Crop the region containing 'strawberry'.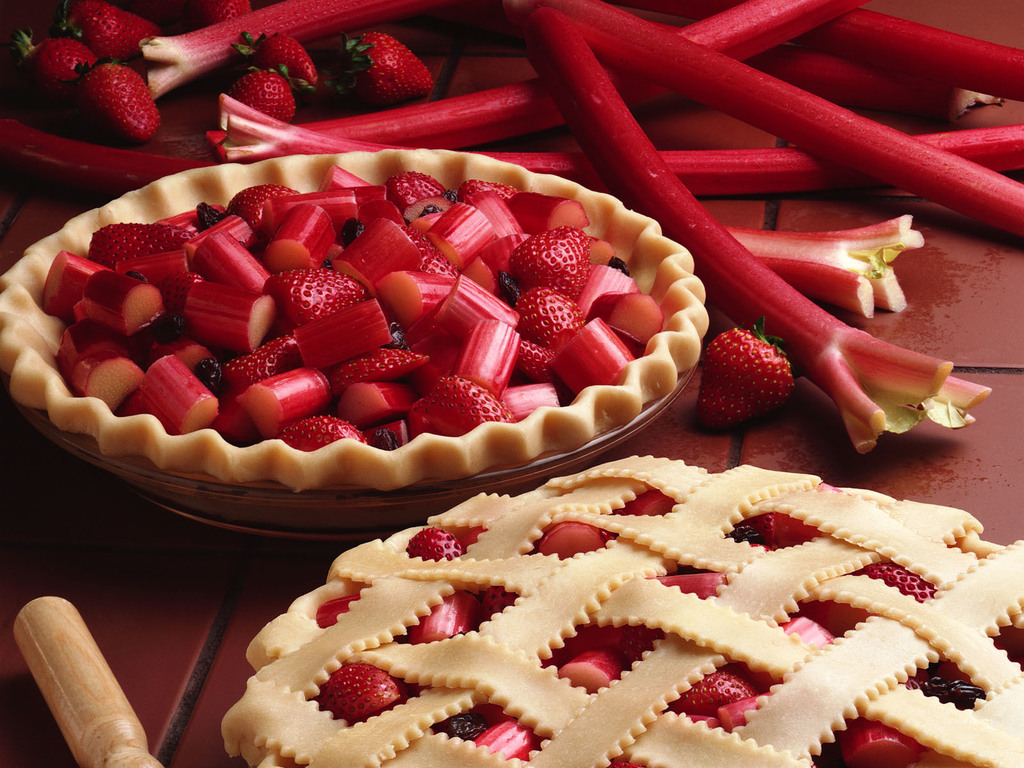
Crop region: BBox(691, 318, 790, 433).
